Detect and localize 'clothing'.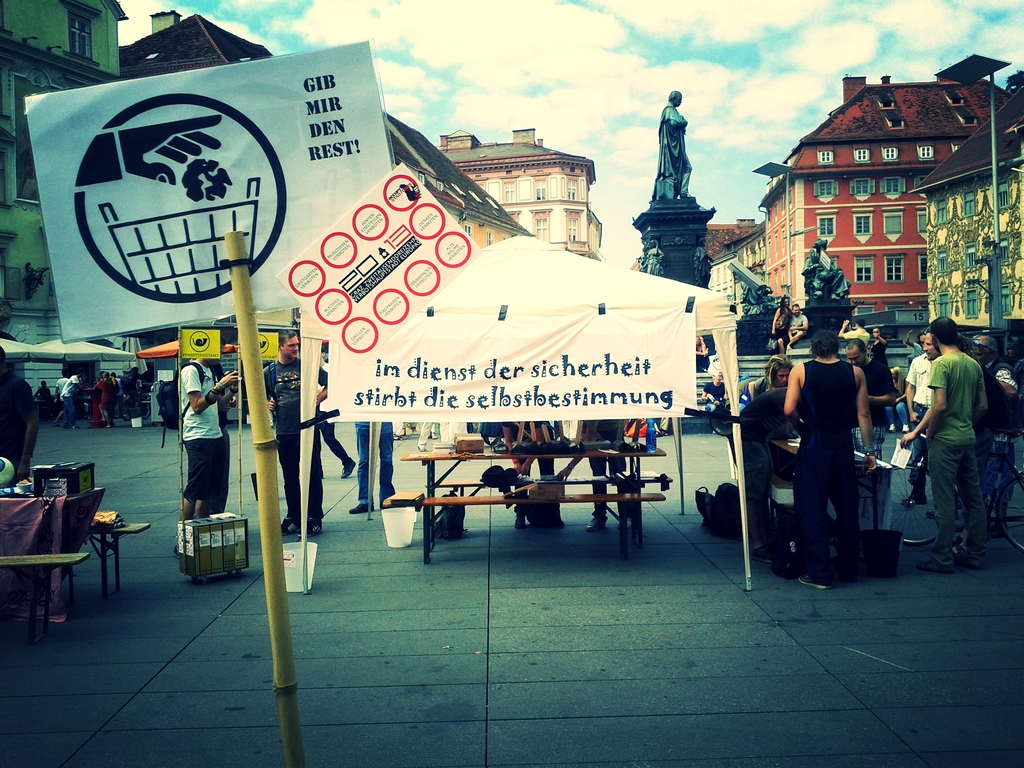
Localized at (left=266, top=363, right=328, bottom=522).
